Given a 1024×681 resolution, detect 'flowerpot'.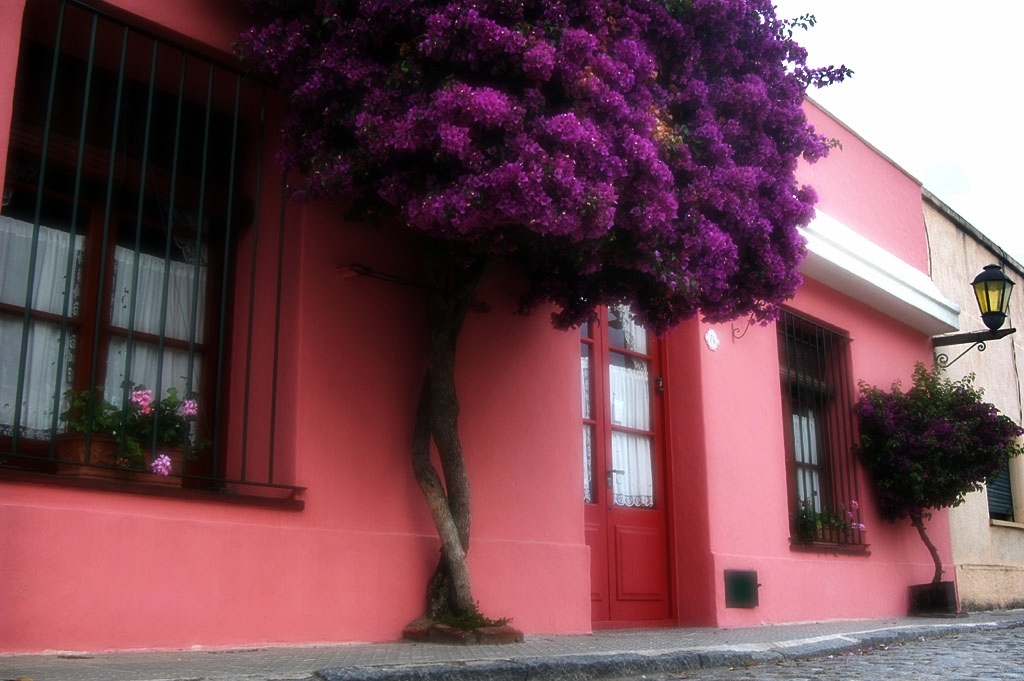
select_region(904, 581, 957, 621).
